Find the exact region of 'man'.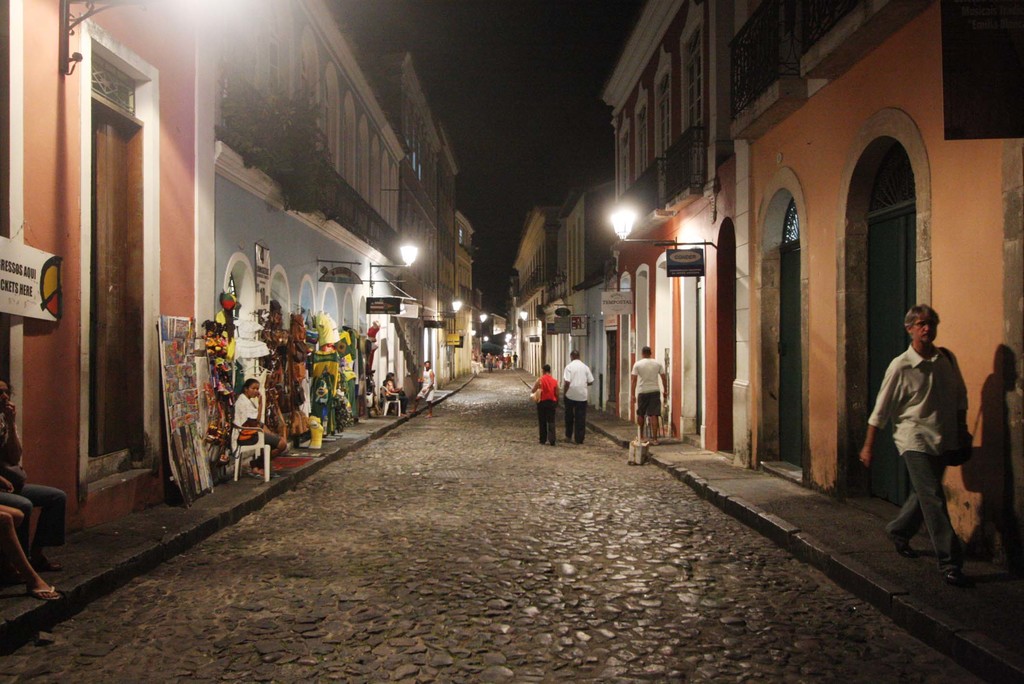
Exact region: [405, 361, 435, 421].
